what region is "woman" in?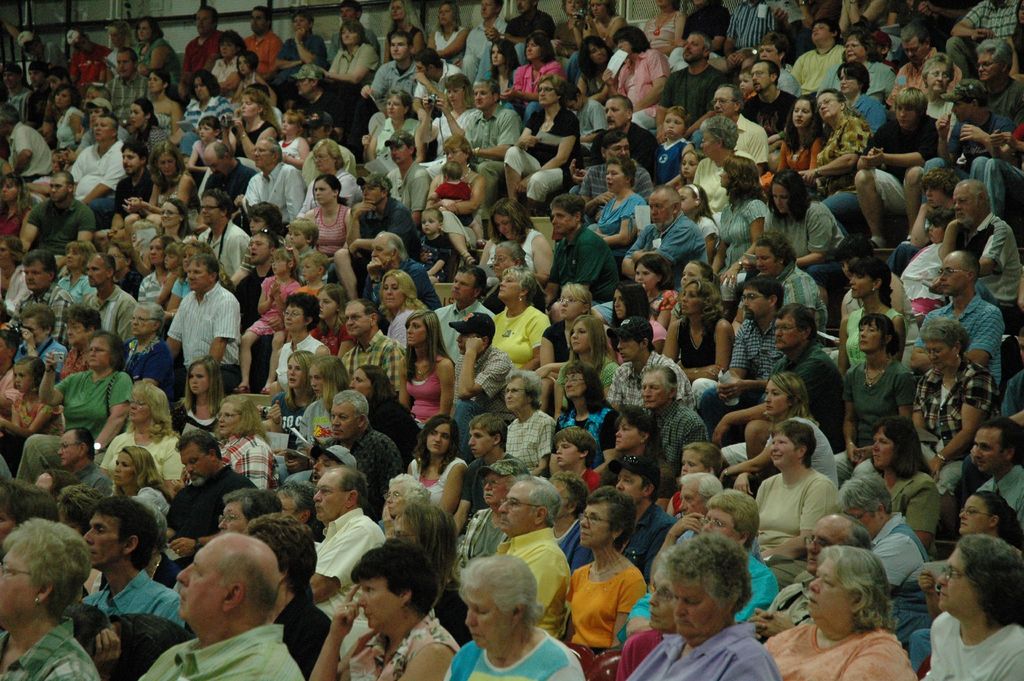
[381,1,430,72].
